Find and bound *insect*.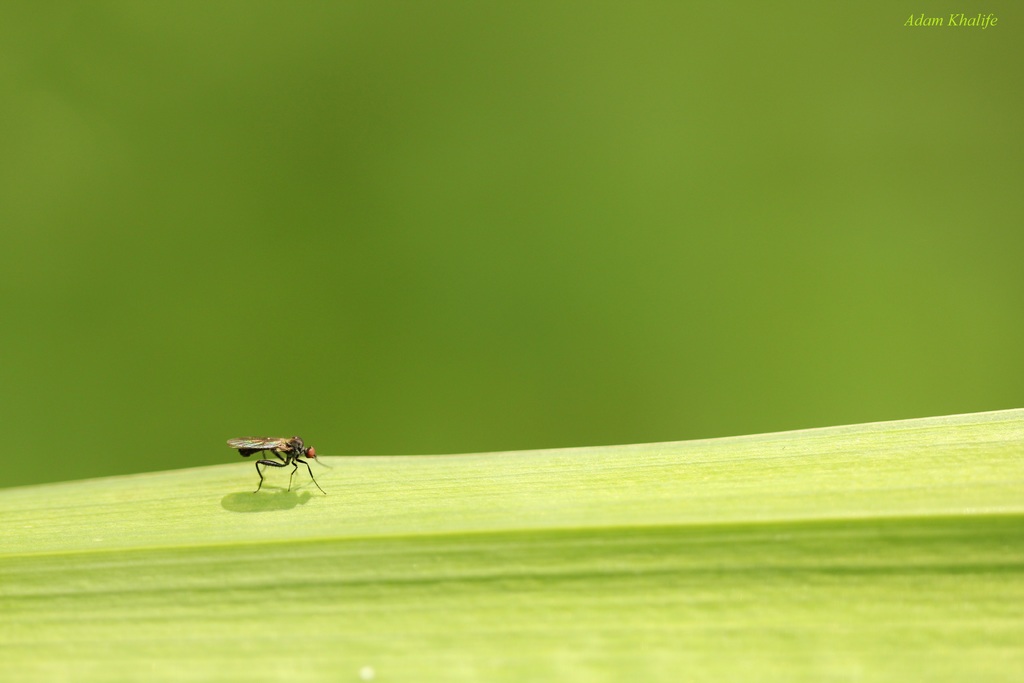
Bound: 218 434 330 495.
